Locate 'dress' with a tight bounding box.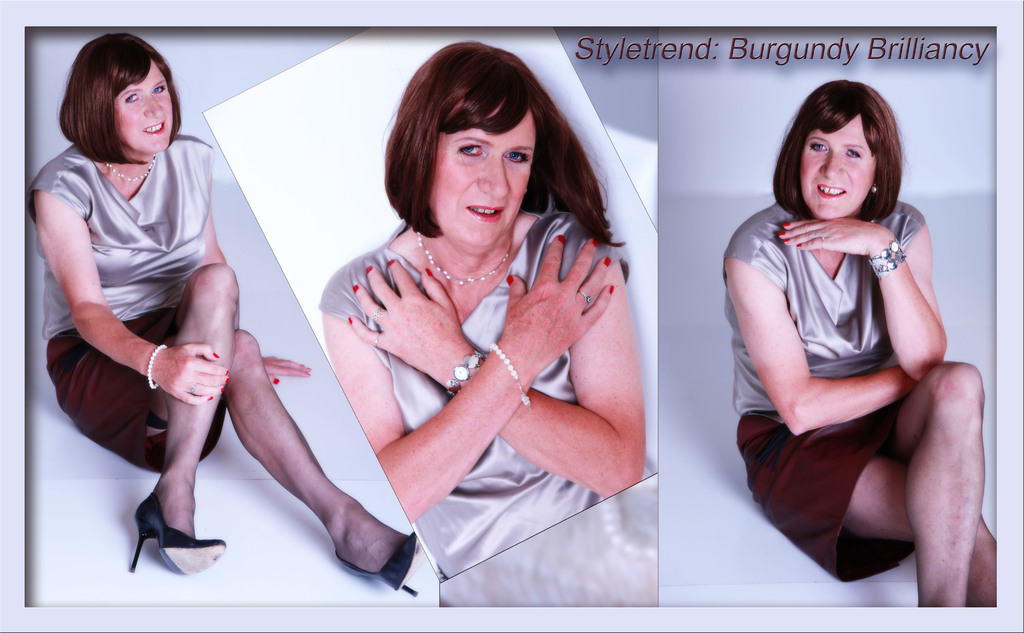
{"left": 721, "top": 202, "right": 924, "bottom": 582}.
